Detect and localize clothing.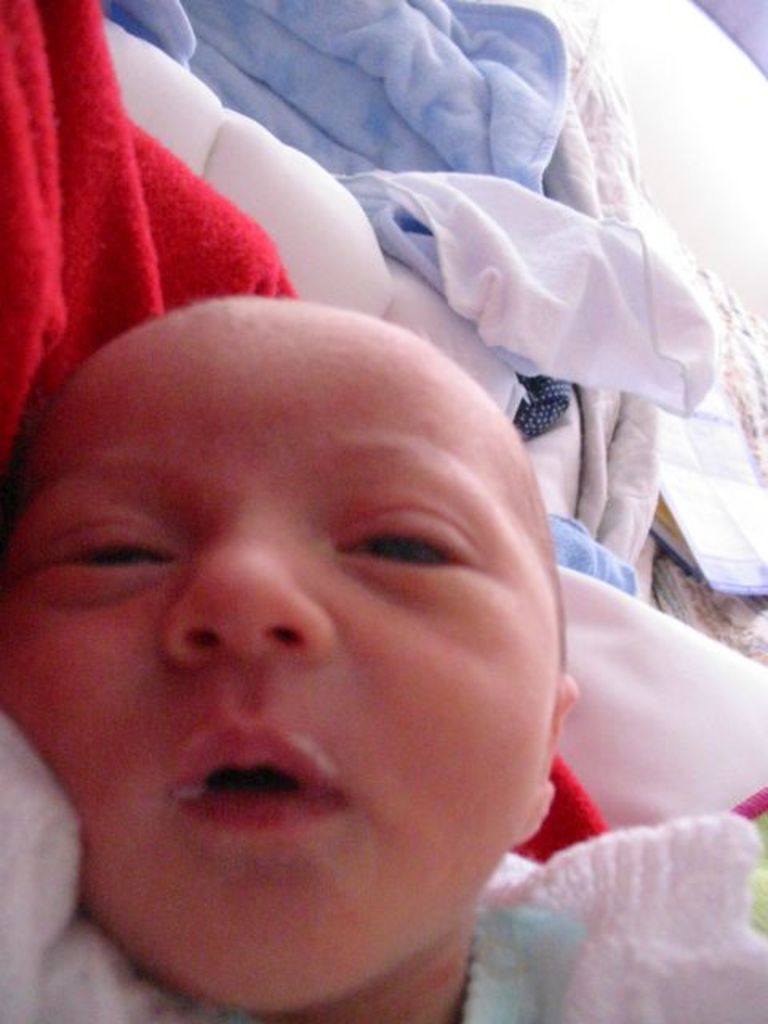
Localized at (x1=0, y1=712, x2=766, y2=1022).
